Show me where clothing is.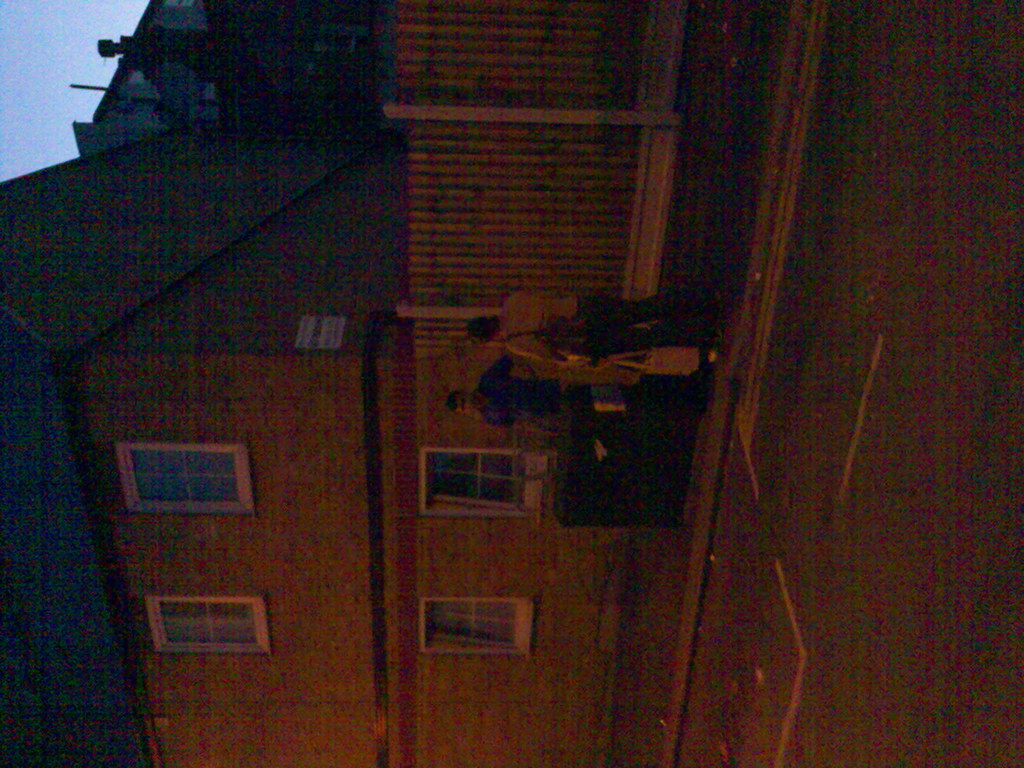
clothing is at <bbox>499, 292, 700, 362</bbox>.
